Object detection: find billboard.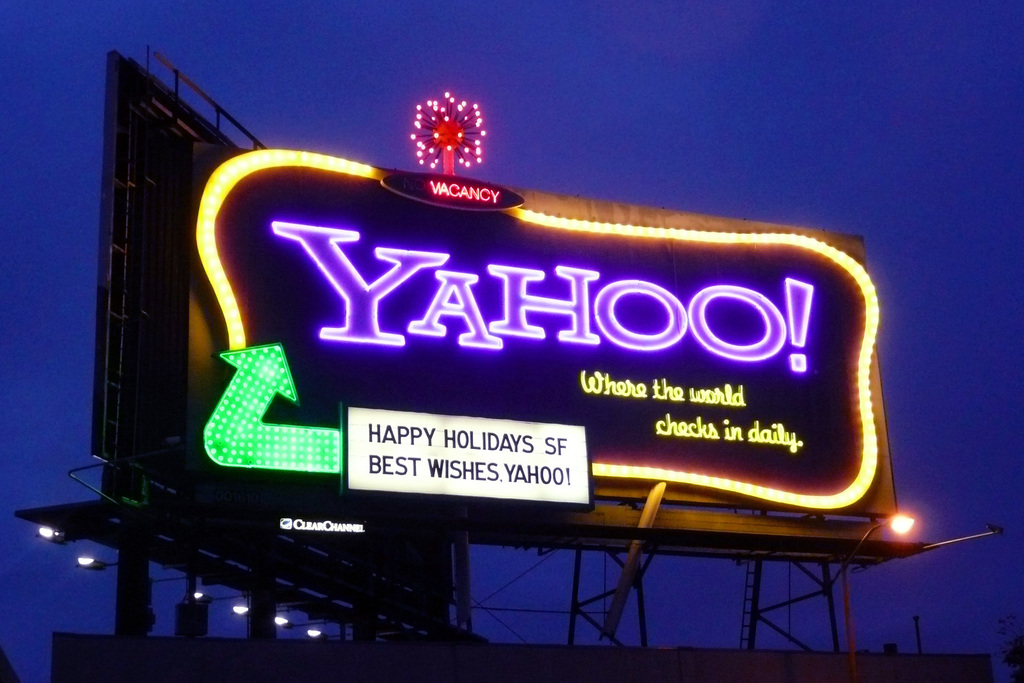
[x1=110, y1=69, x2=922, y2=595].
